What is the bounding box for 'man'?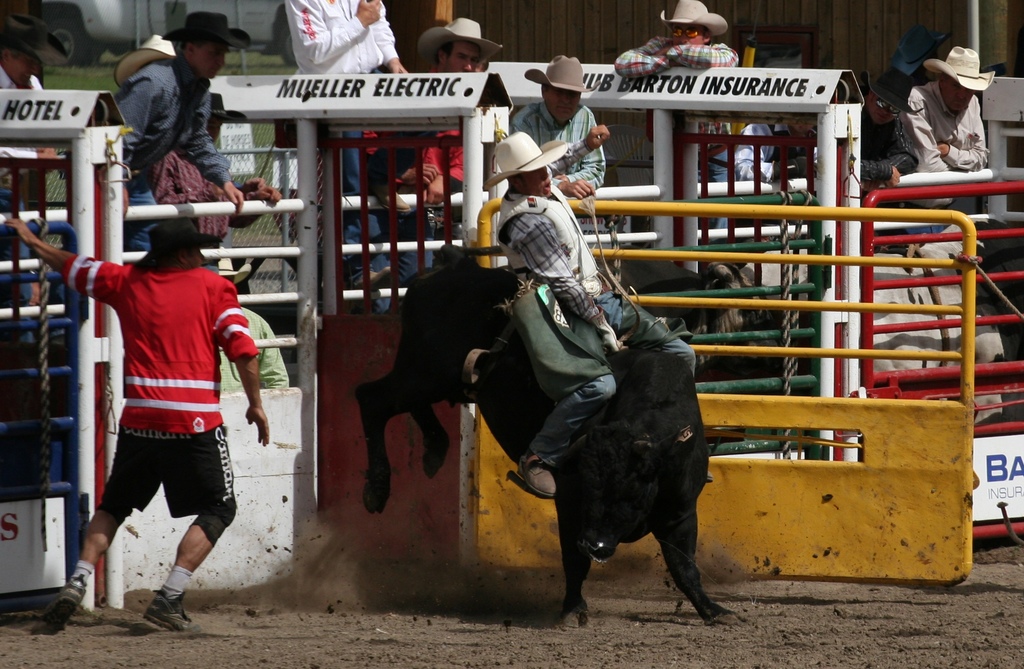
select_region(520, 53, 611, 202).
